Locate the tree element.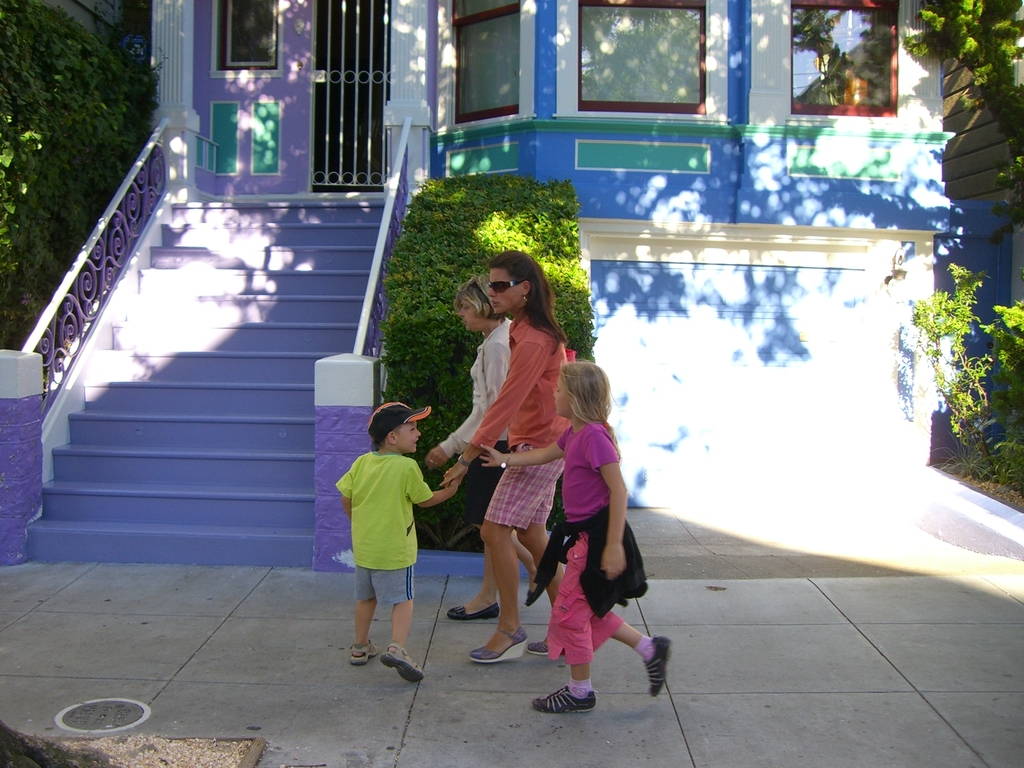
Element bbox: <box>0,0,170,353</box>.
